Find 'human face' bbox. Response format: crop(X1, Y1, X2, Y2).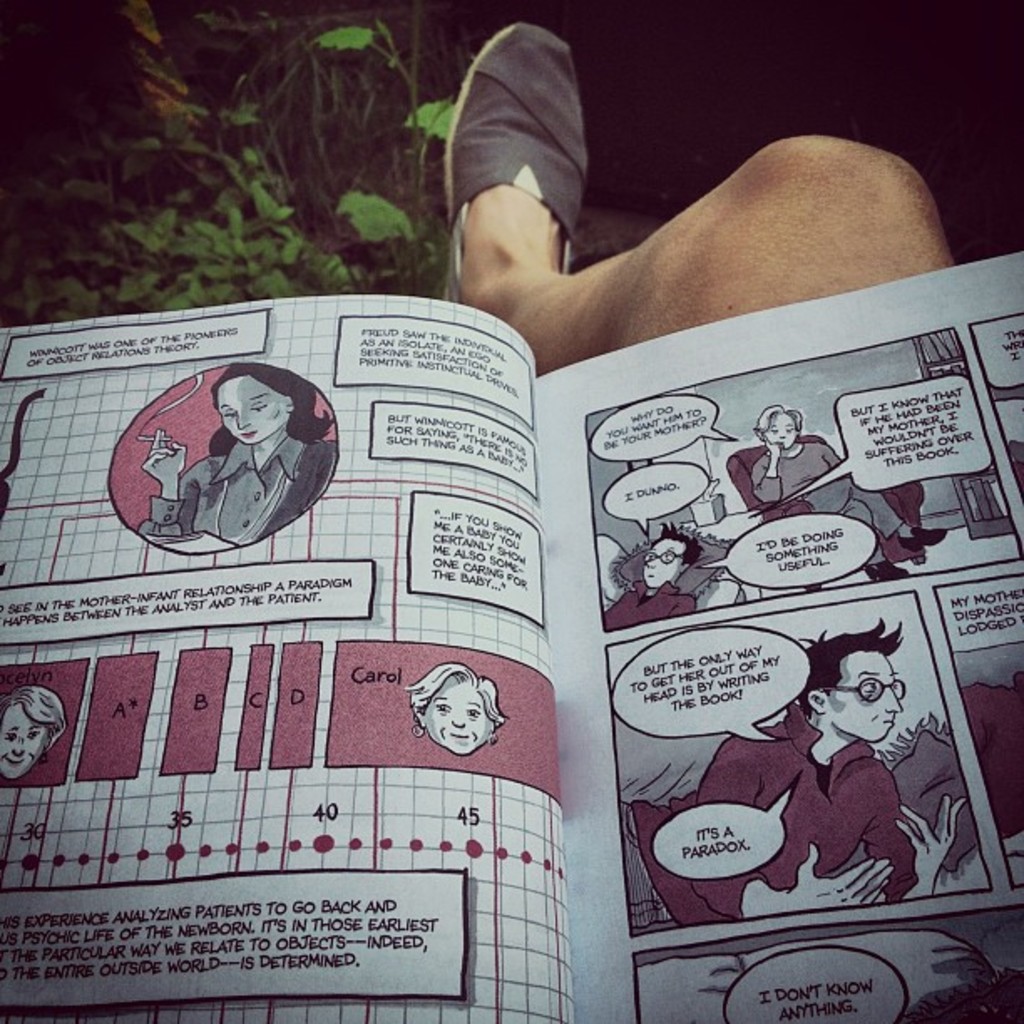
crop(827, 648, 902, 748).
